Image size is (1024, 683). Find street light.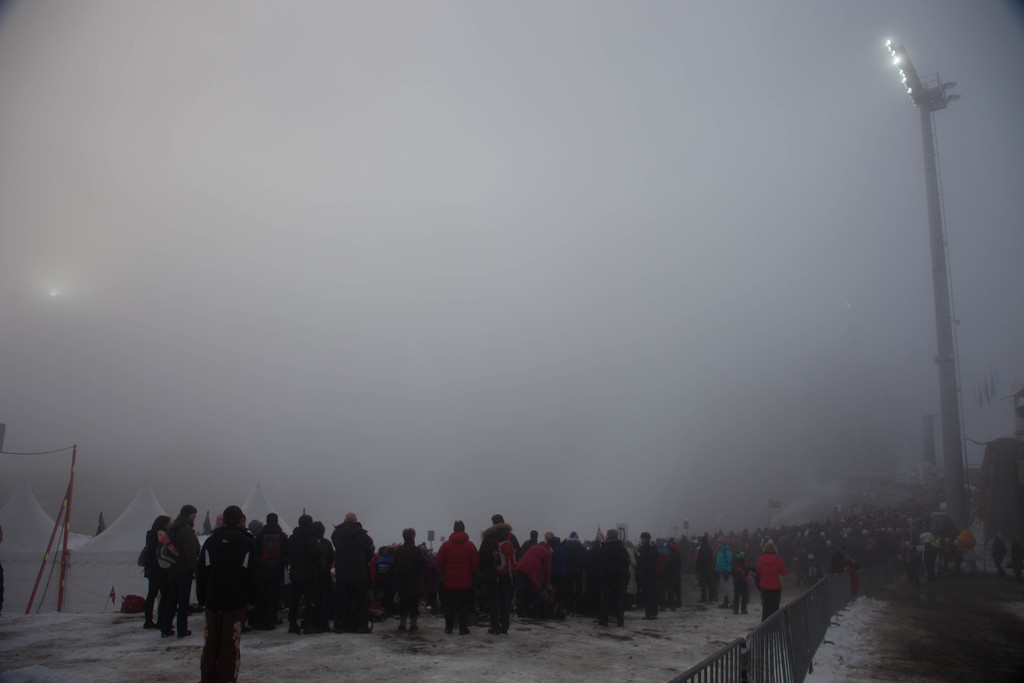
x1=876 y1=34 x2=983 y2=536.
